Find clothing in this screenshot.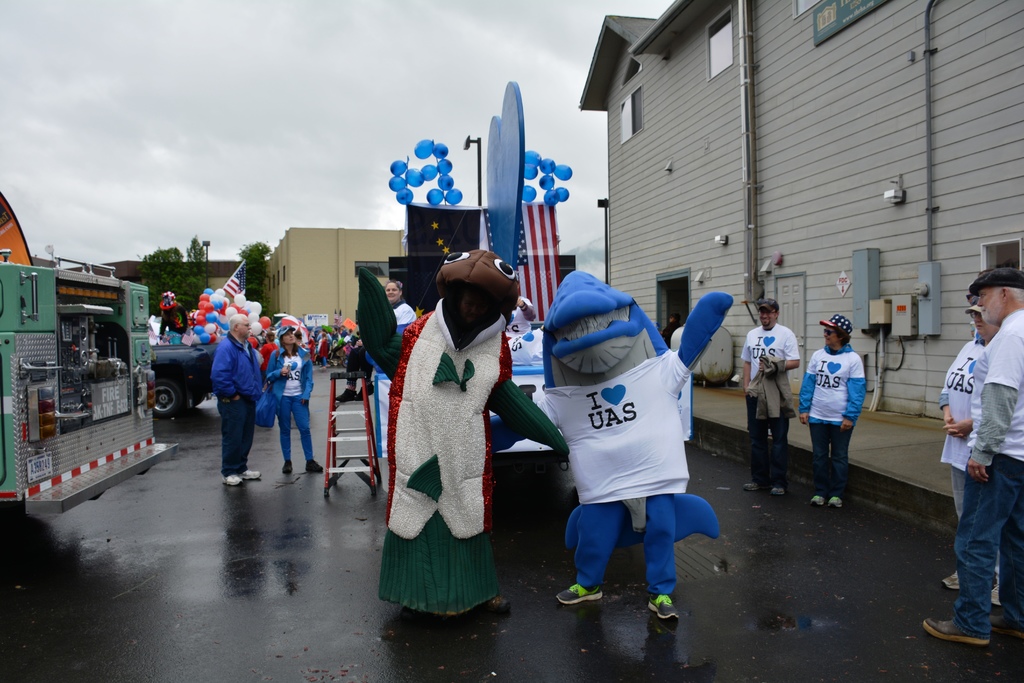
The bounding box for clothing is <region>485, 268, 735, 594</region>.
